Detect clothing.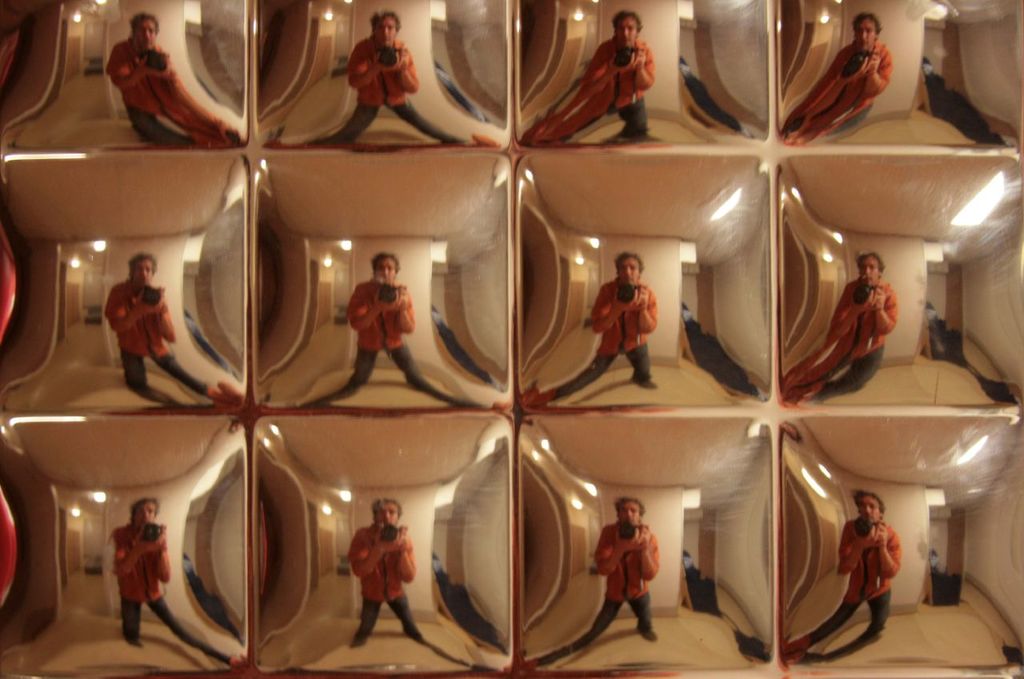
Detected at [x1=346, y1=527, x2=417, y2=647].
